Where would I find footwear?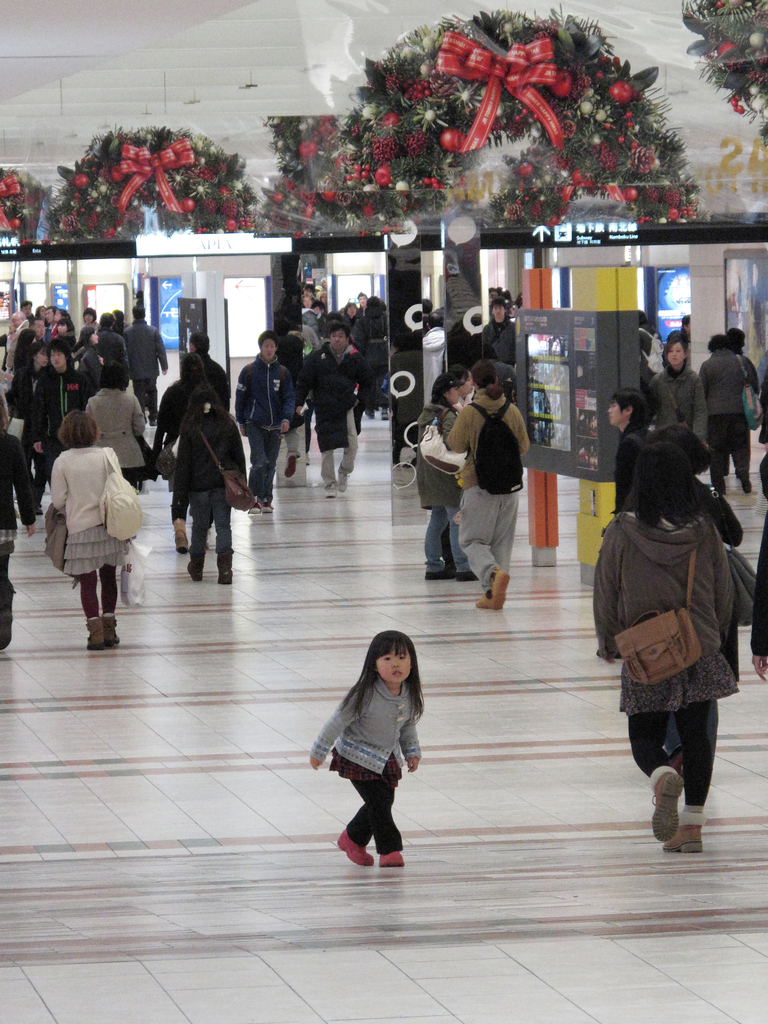
At left=262, top=498, right=276, bottom=516.
